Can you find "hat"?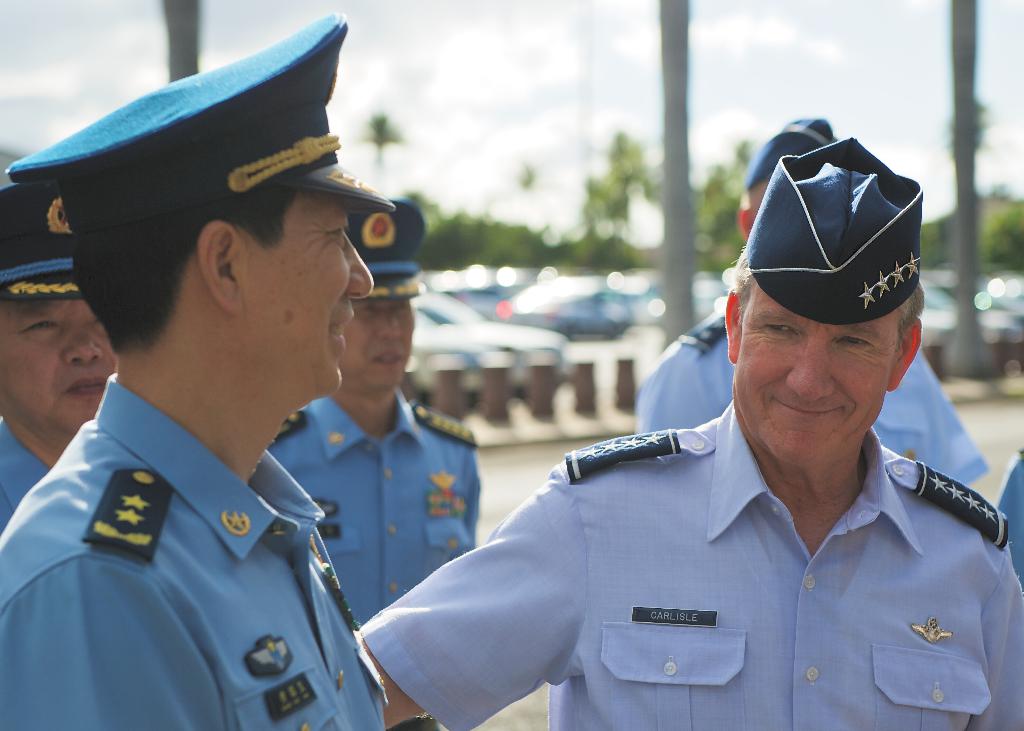
Yes, bounding box: BBox(346, 202, 424, 309).
